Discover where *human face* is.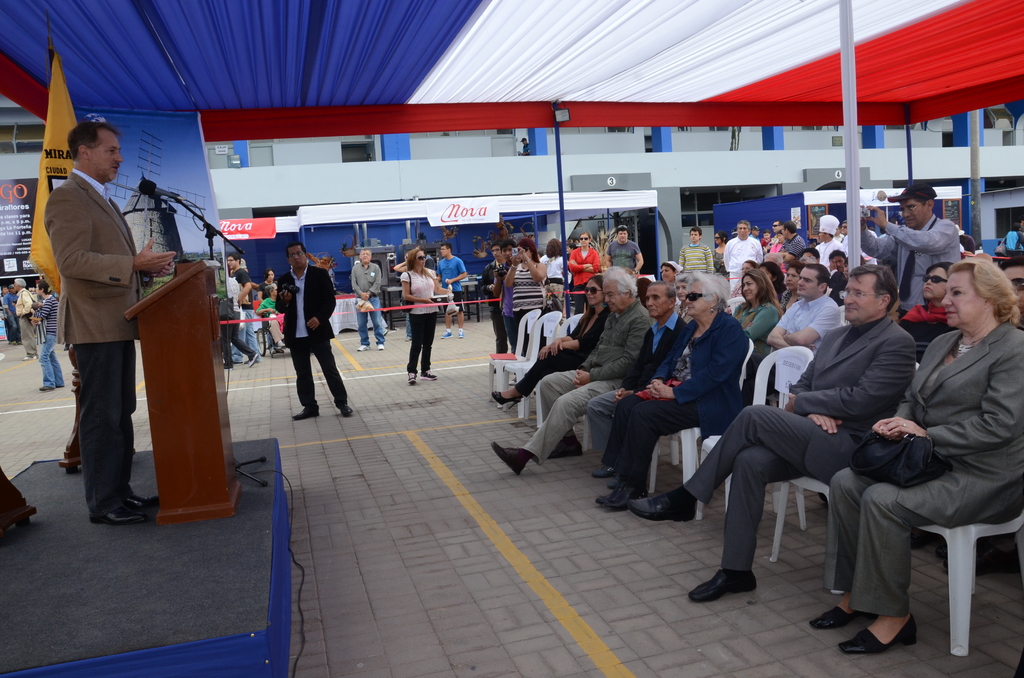
Discovered at 517,244,532,261.
